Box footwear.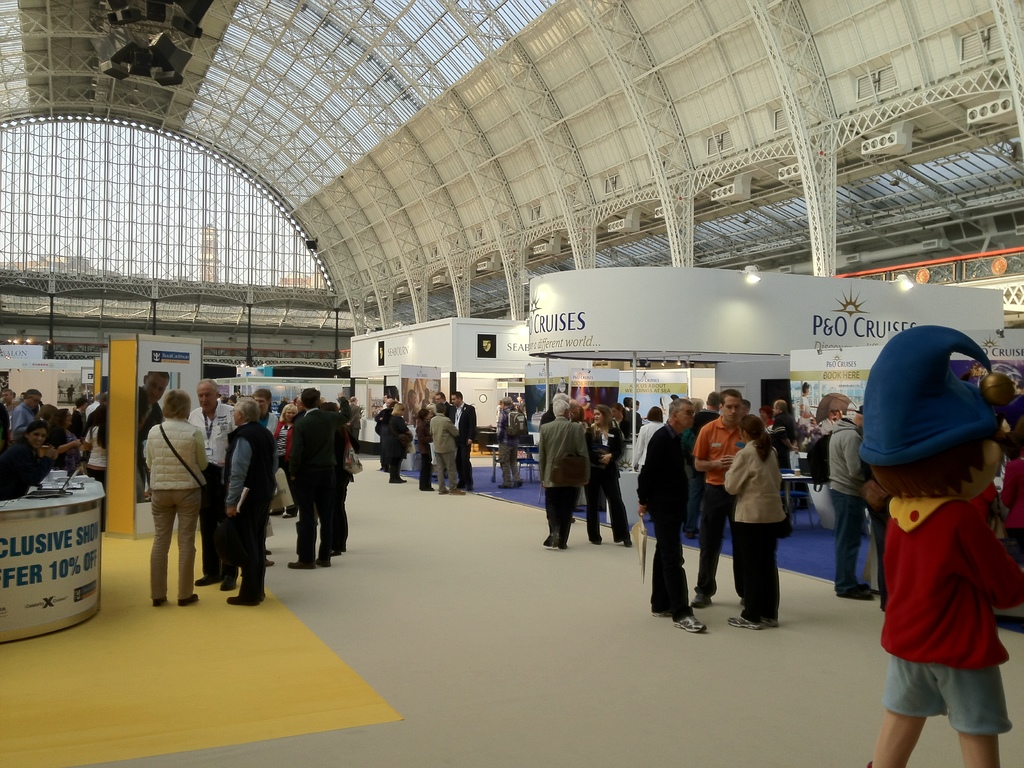
Rect(286, 557, 314, 570).
